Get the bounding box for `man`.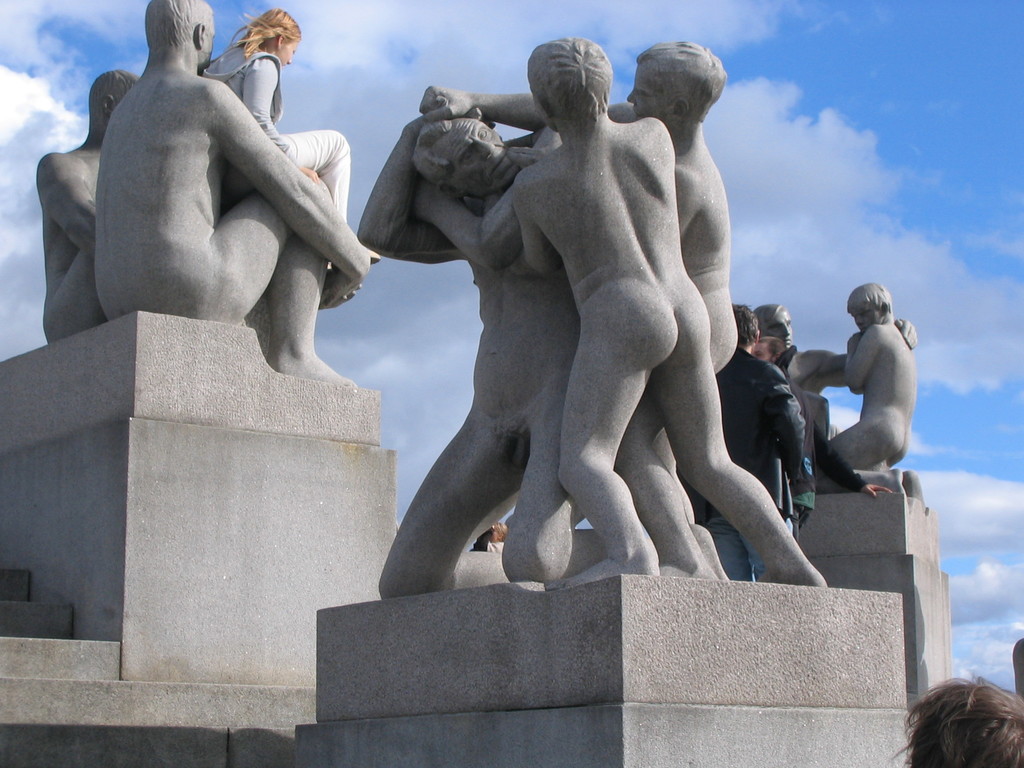
<region>484, 35, 816, 592</region>.
